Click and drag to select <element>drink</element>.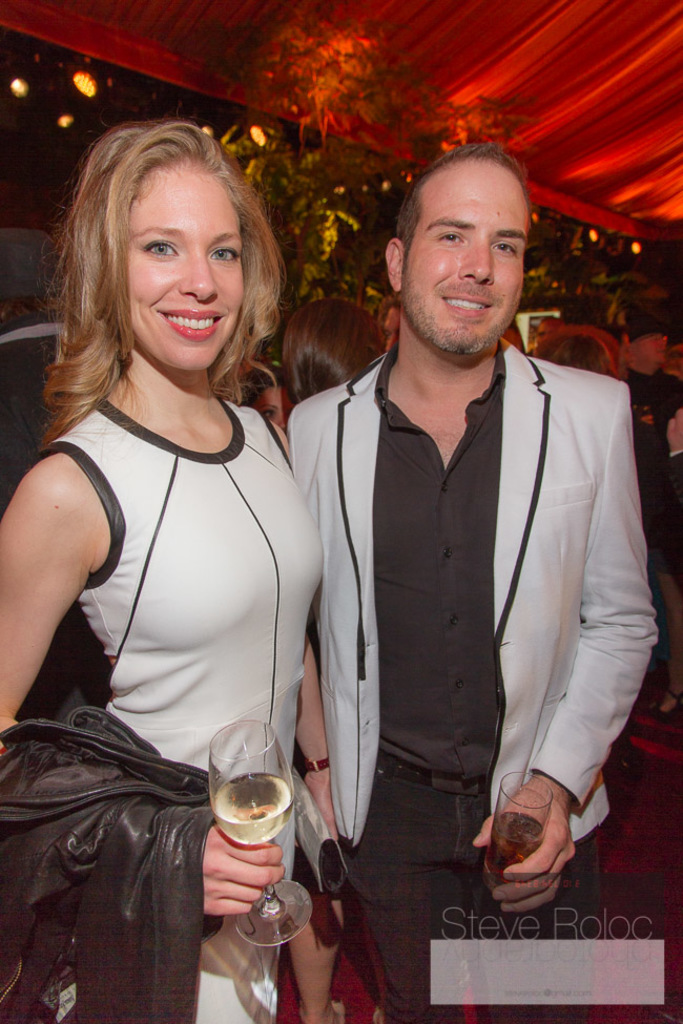
Selection: l=491, t=817, r=539, b=875.
